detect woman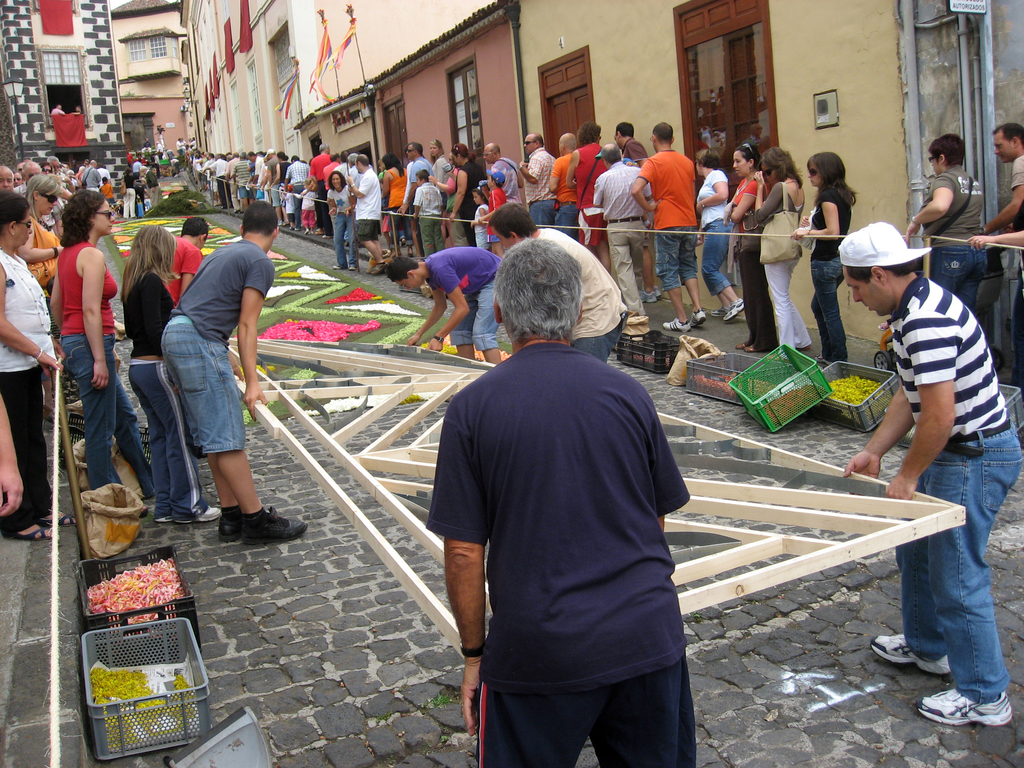
rect(429, 139, 445, 227)
